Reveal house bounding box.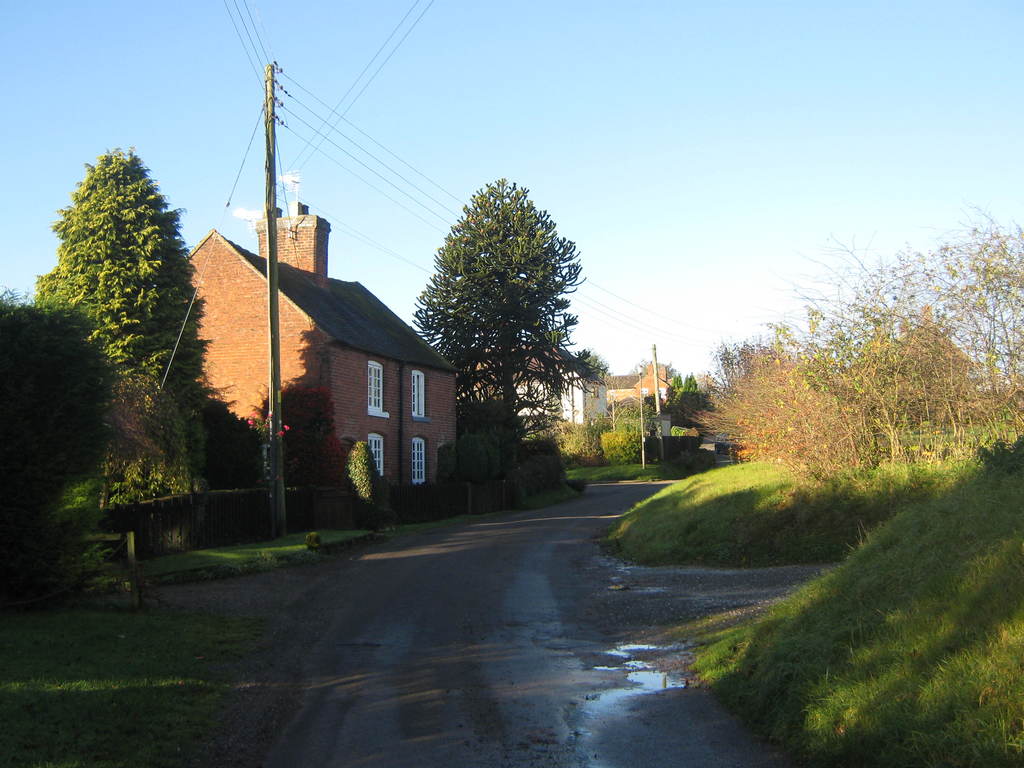
Revealed: {"x1": 685, "y1": 410, "x2": 744, "y2": 461}.
